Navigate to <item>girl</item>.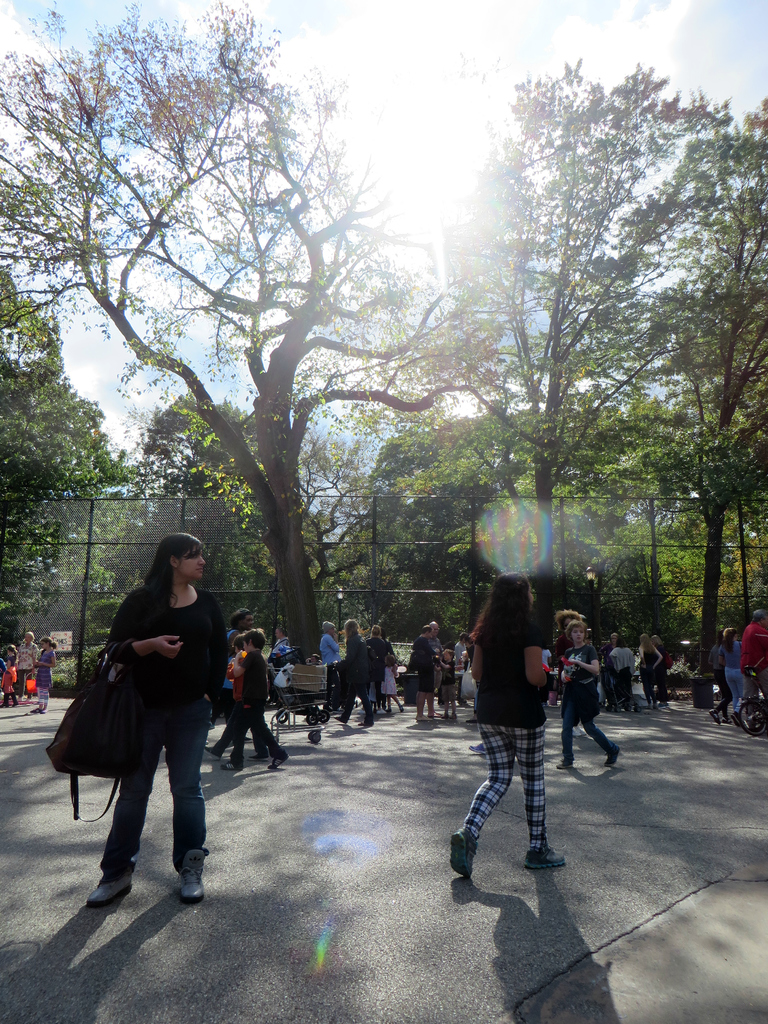
Navigation target: <box>554,615,619,772</box>.
